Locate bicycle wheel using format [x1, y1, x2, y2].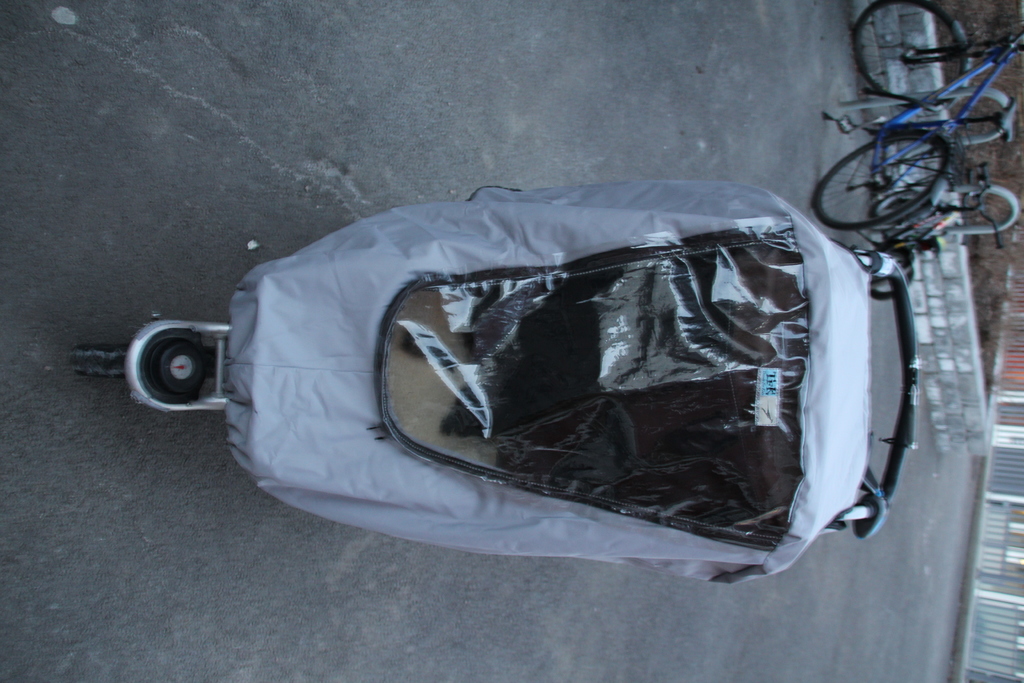
[813, 133, 956, 231].
